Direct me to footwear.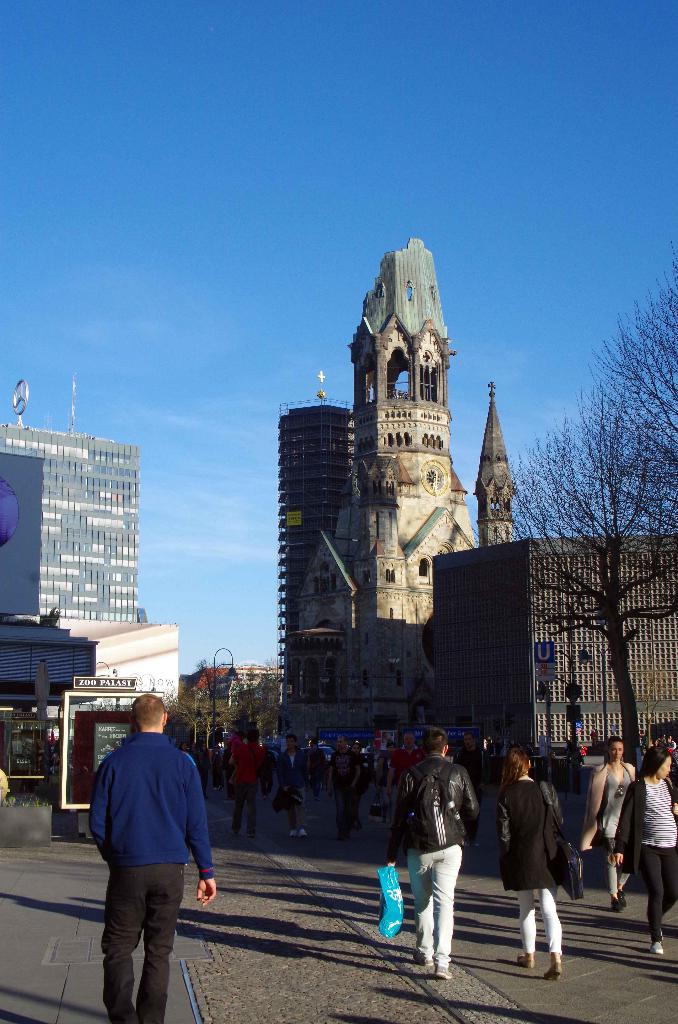
Direction: 620:890:627:908.
